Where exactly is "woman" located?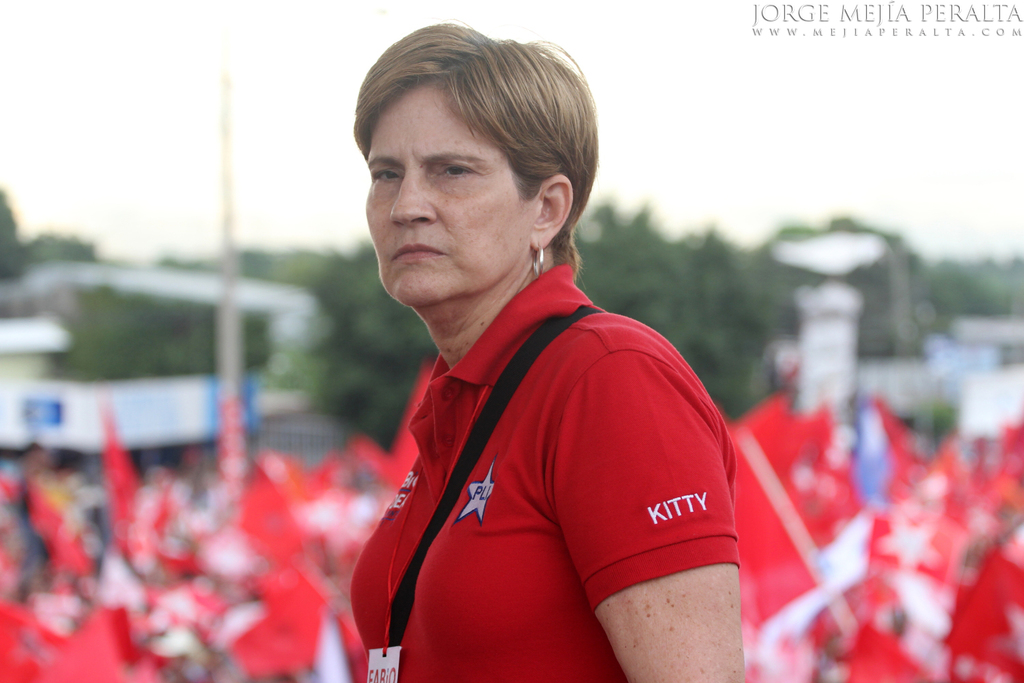
Its bounding box is (345, 18, 743, 682).
